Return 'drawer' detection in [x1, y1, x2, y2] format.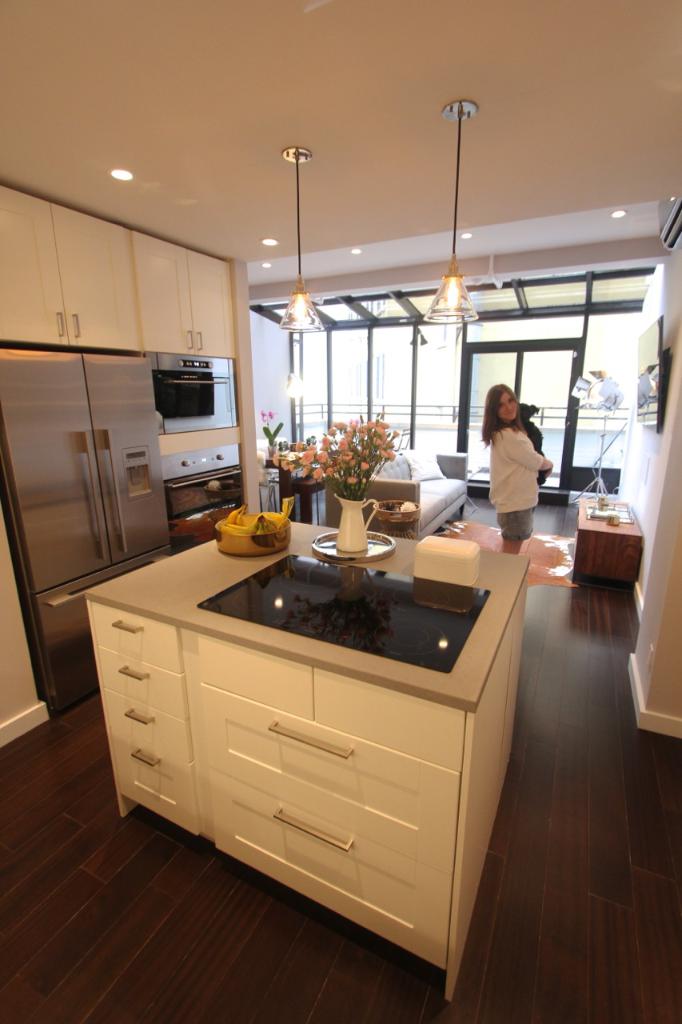
[93, 598, 183, 674].
